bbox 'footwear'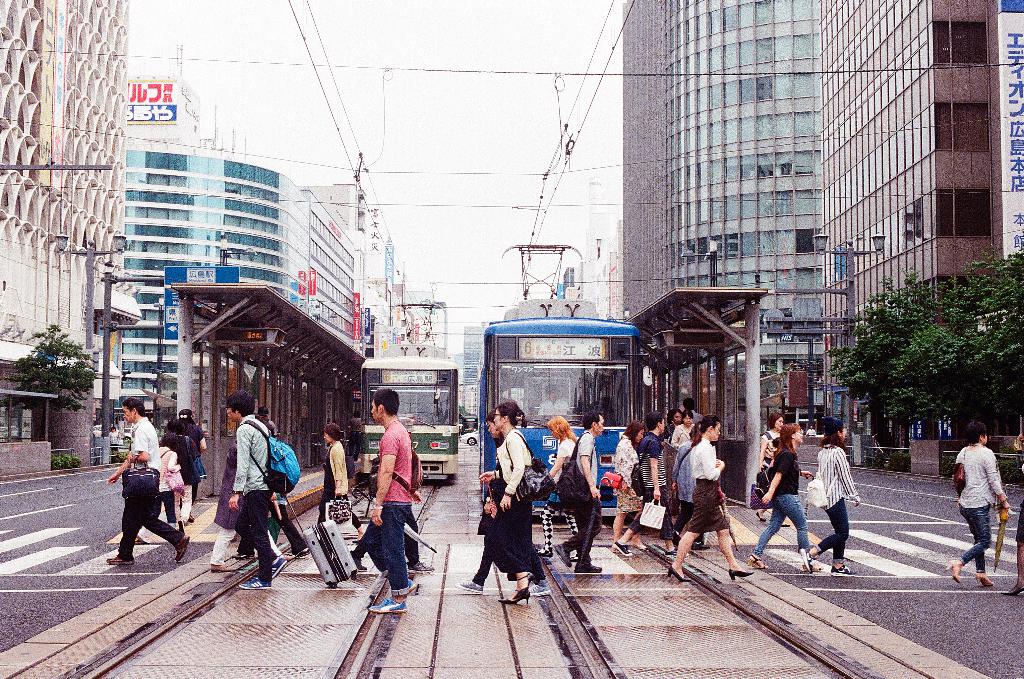
175:518:188:532
